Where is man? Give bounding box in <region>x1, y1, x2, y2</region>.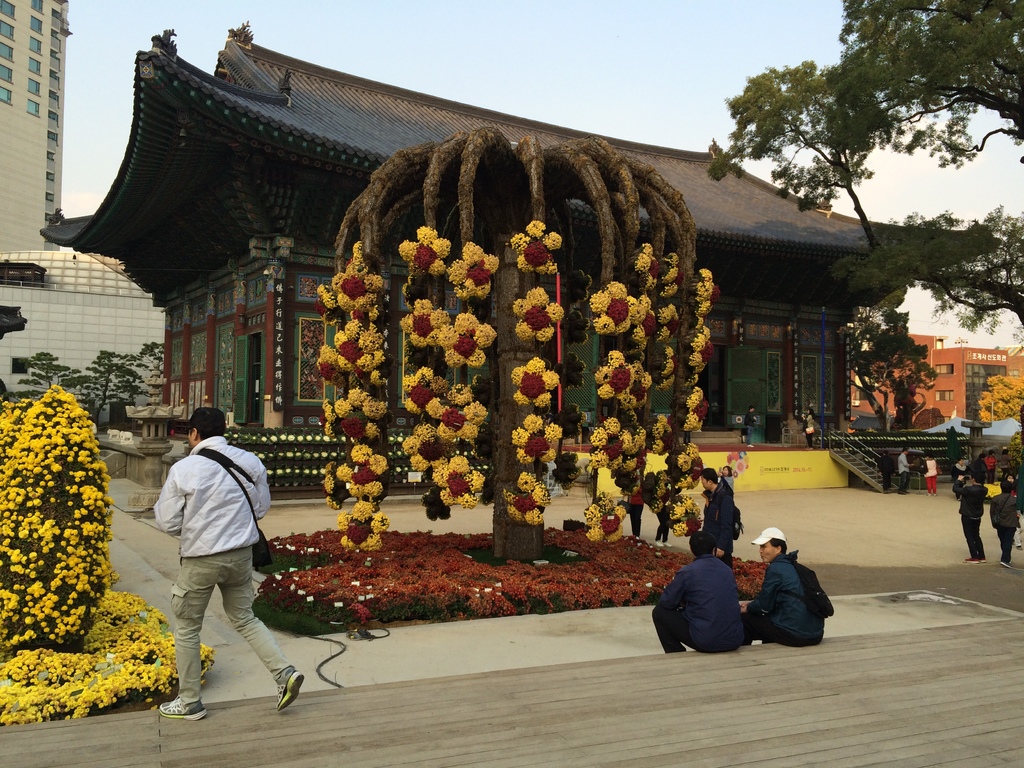
<region>990, 483, 1014, 568</region>.
